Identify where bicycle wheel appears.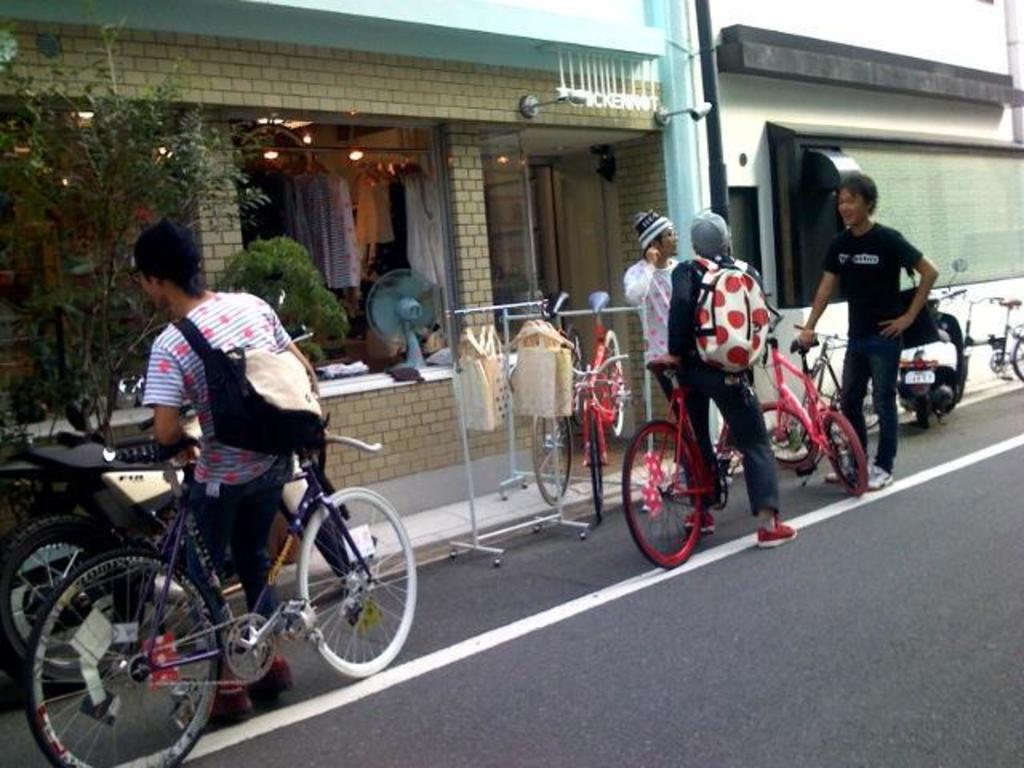
Appears at l=35, t=550, r=227, b=757.
